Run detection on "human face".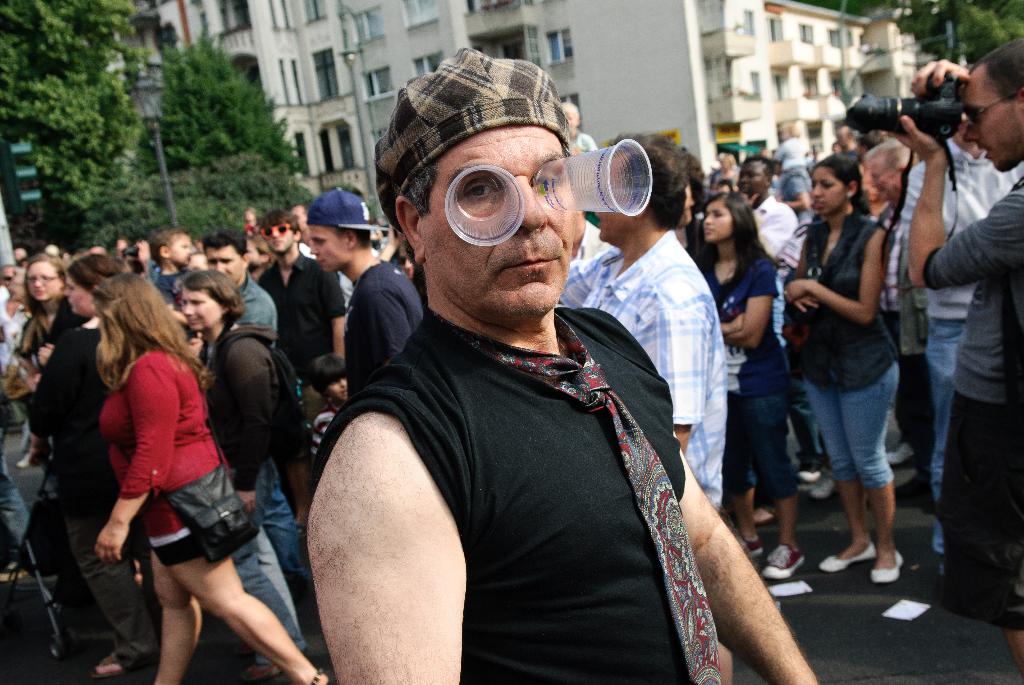
Result: bbox=(703, 195, 729, 241).
